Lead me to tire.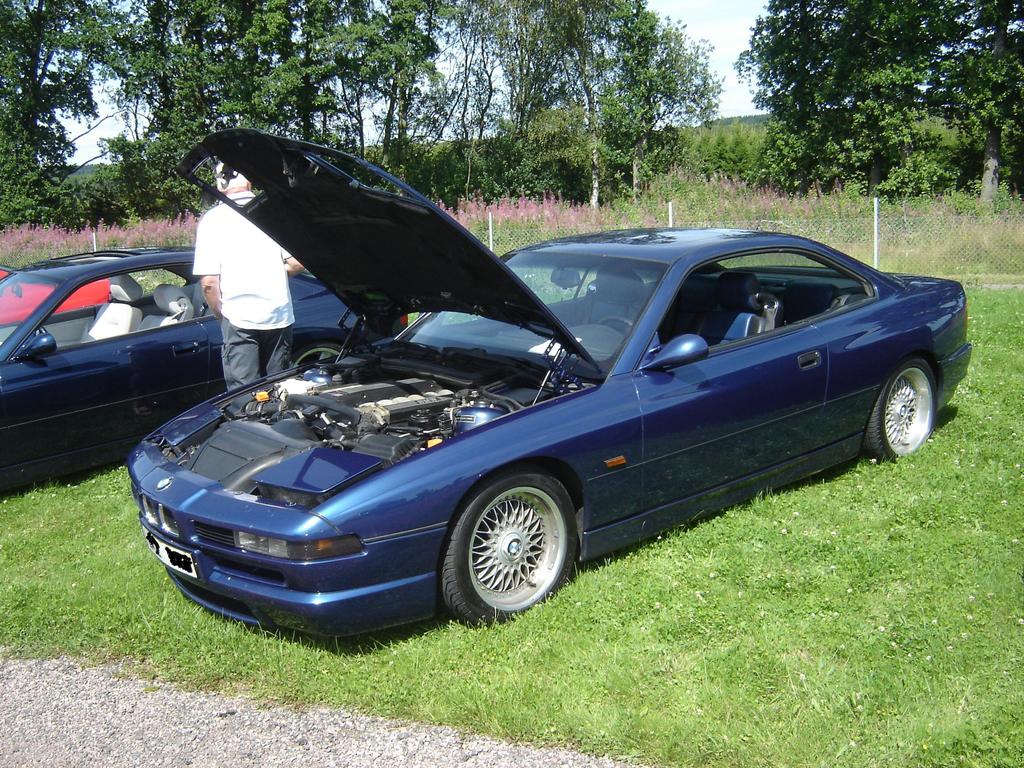
Lead to [448,470,583,623].
